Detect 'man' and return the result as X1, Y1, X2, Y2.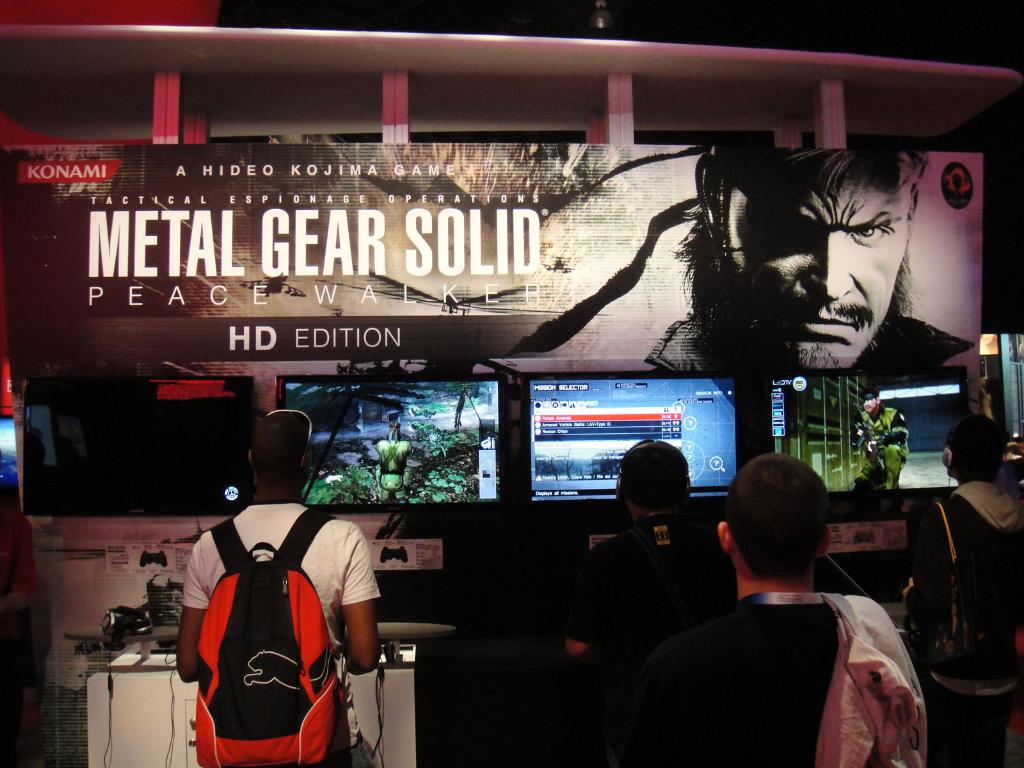
567, 440, 737, 652.
